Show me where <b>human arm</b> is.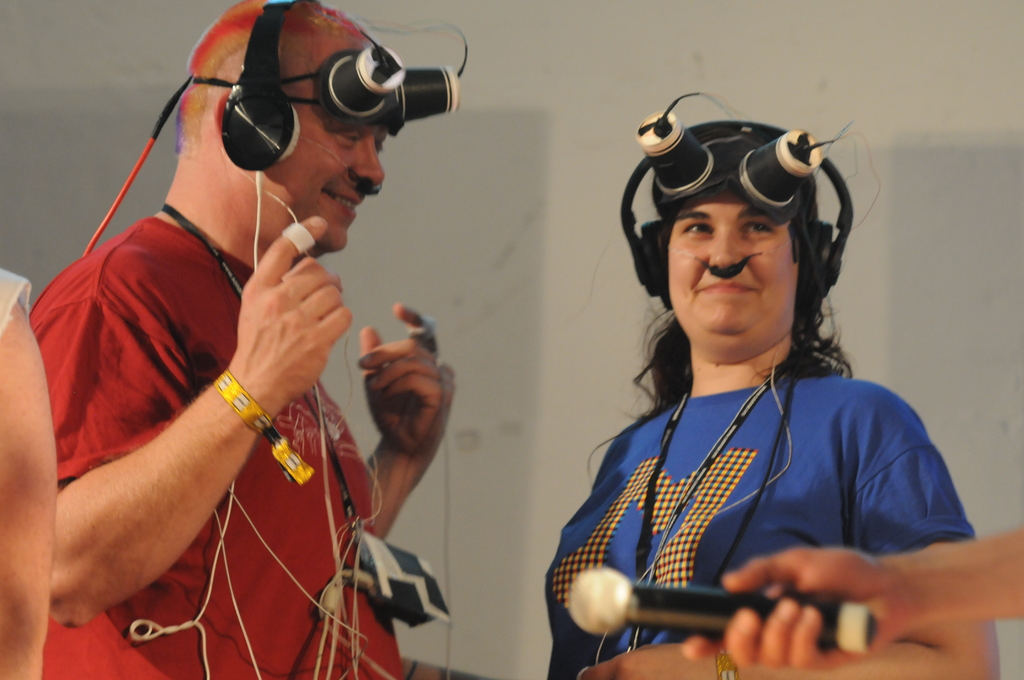
<b>human arm</b> is at region(356, 295, 467, 543).
